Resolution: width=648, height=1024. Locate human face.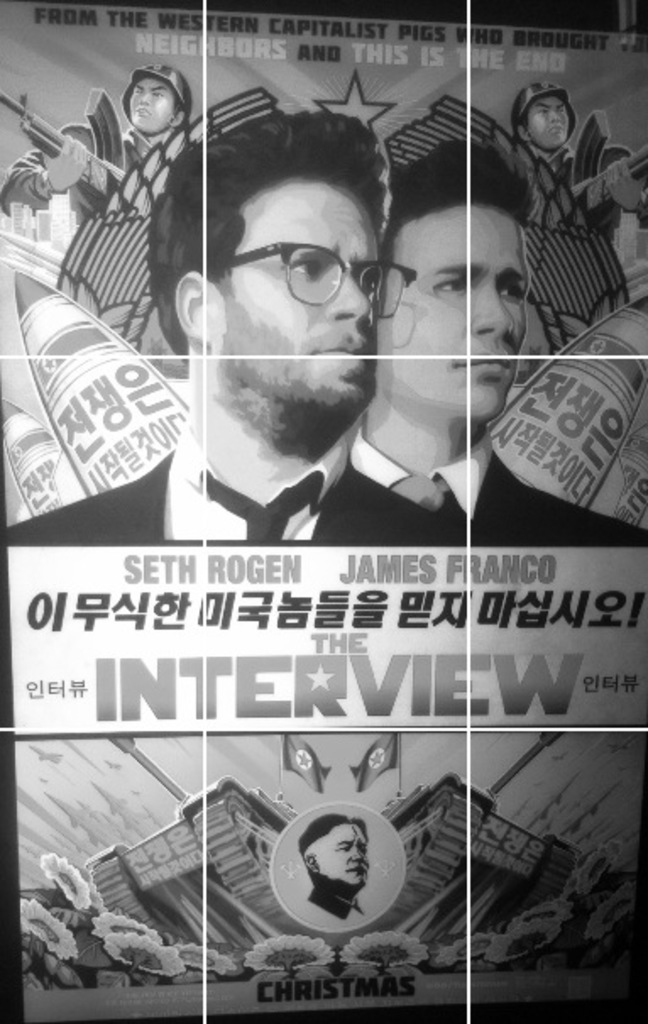
[223,179,372,435].
